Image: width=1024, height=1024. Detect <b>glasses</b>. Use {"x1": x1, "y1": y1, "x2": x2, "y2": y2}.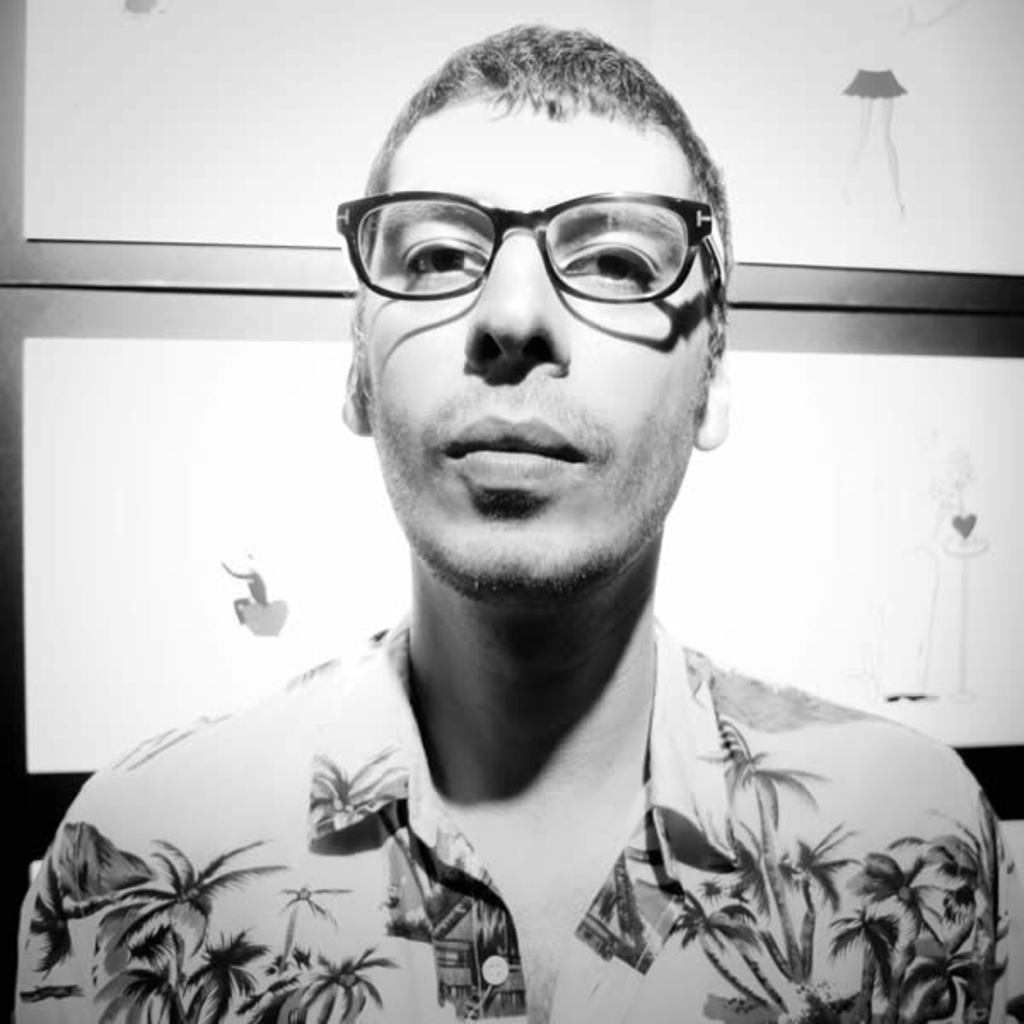
{"x1": 343, "y1": 191, "x2": 730, "y2": 316}.
